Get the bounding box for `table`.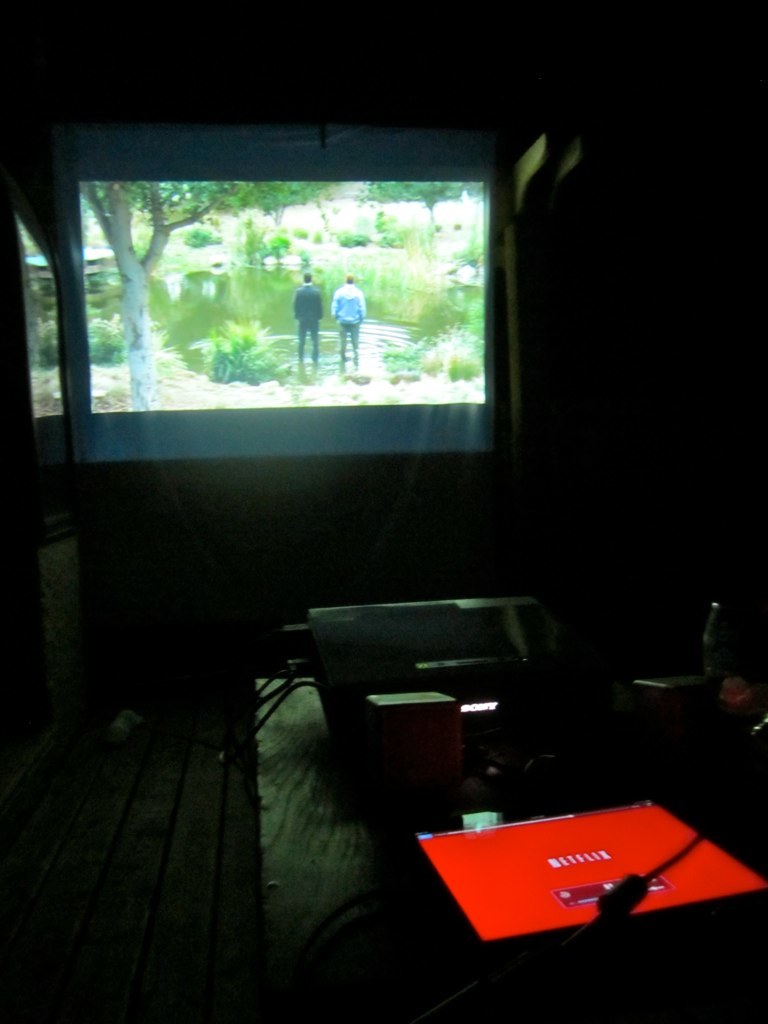
[362,689,460,808].
